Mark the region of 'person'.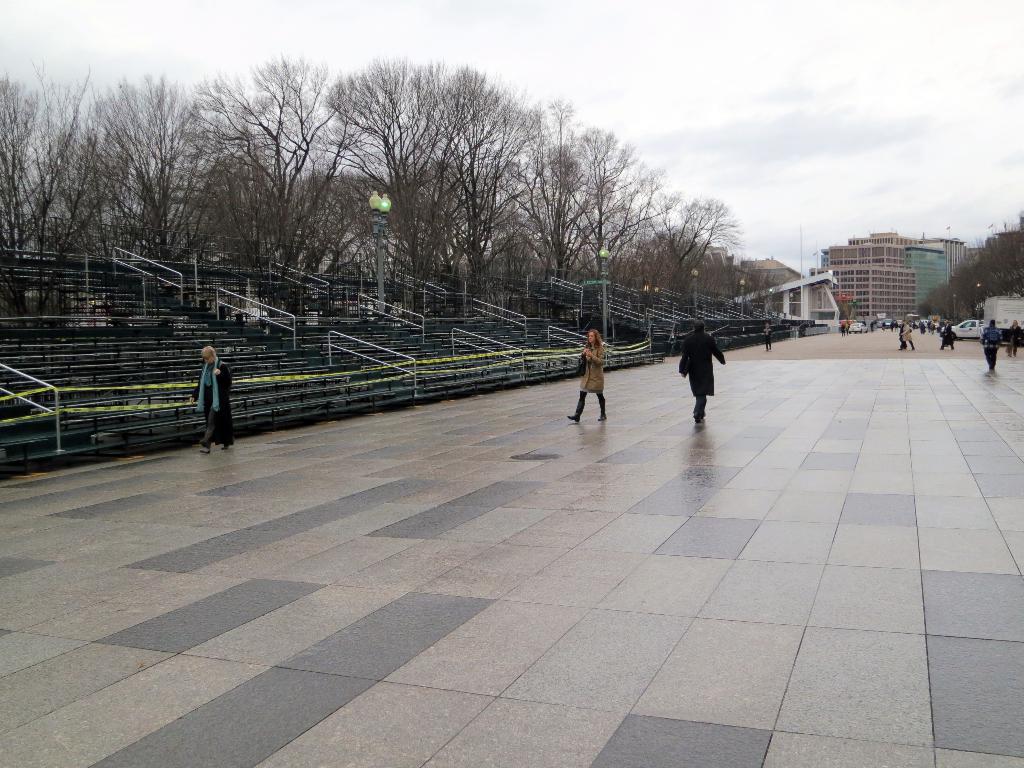
Region: bbox=[940, 323, 954, 351].
